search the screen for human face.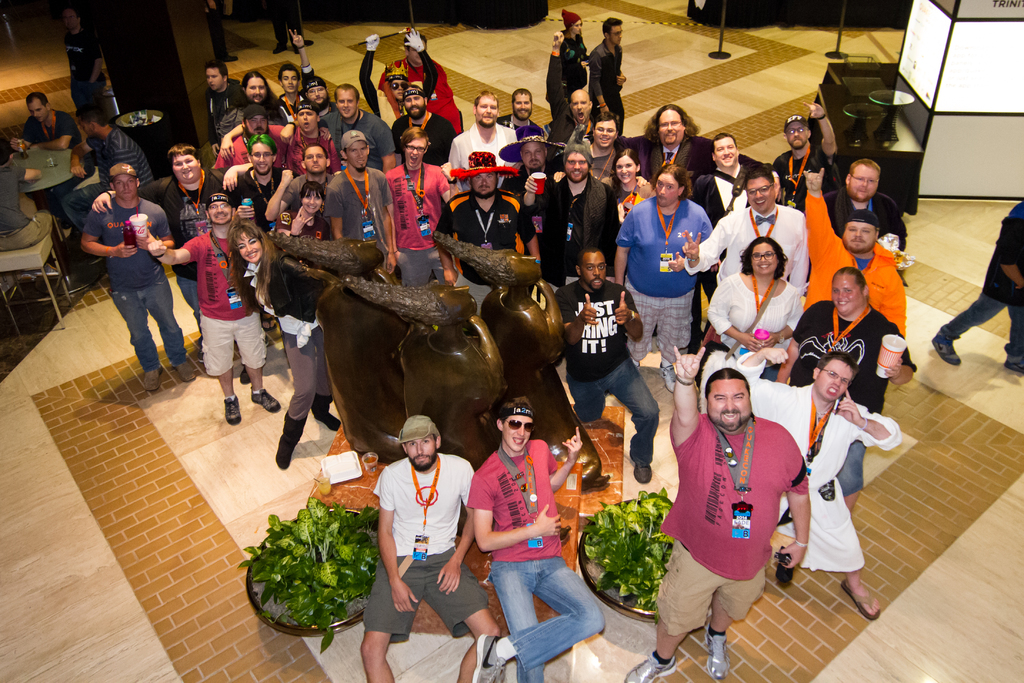
Found at bbox(849, 166, 878, 202).
